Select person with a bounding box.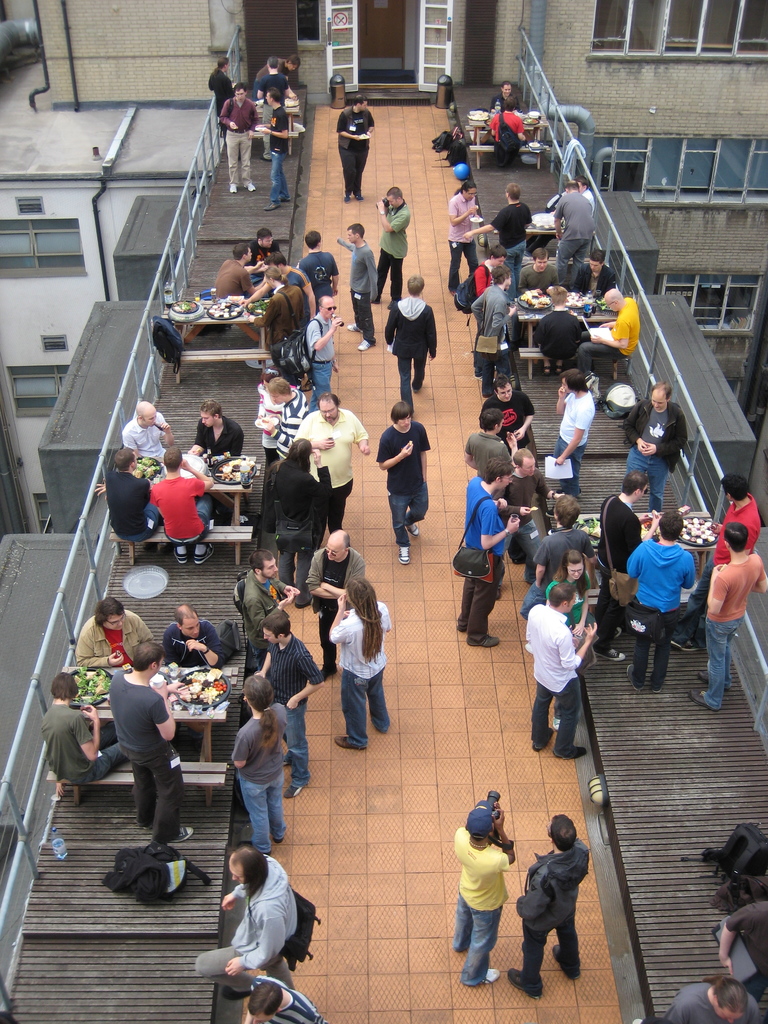
x1=234, y1=676, x2=291, y2=849.
